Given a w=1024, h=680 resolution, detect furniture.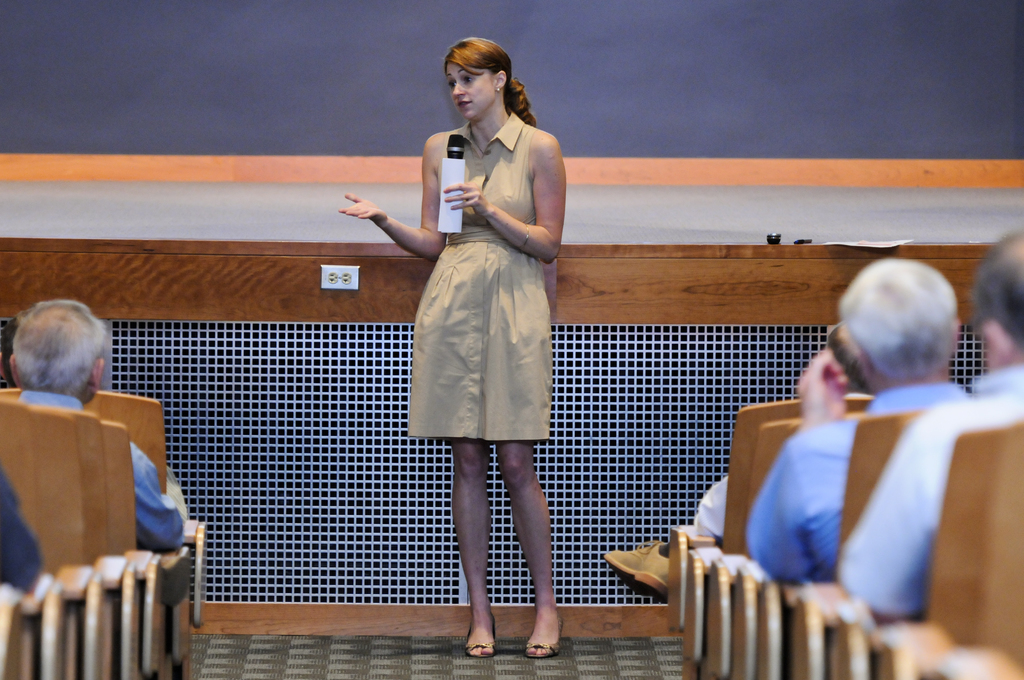
20,572,68,679.
